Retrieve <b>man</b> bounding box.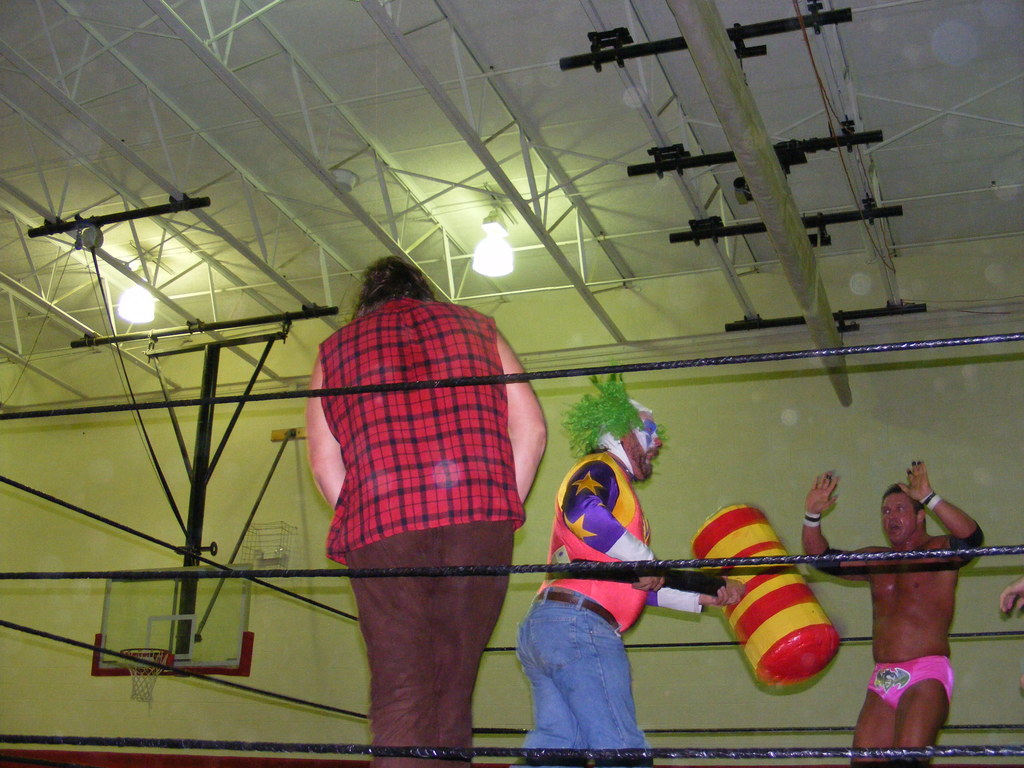
Bounding box: rect(510, 365, 748, 767).
